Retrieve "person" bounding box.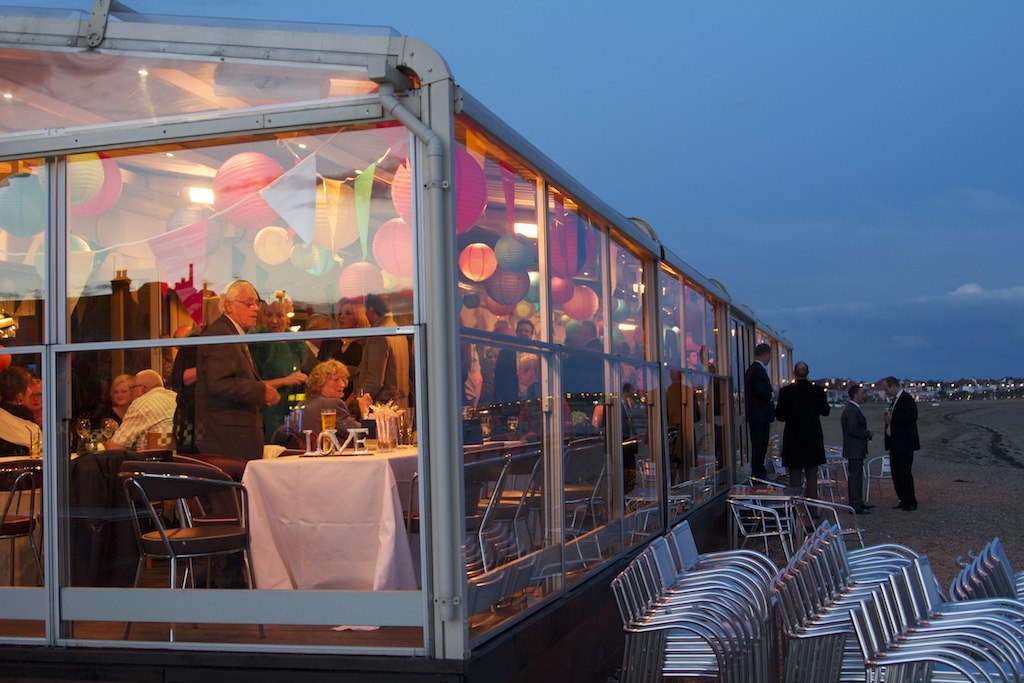
Bounding box: 239/292/306/408.
